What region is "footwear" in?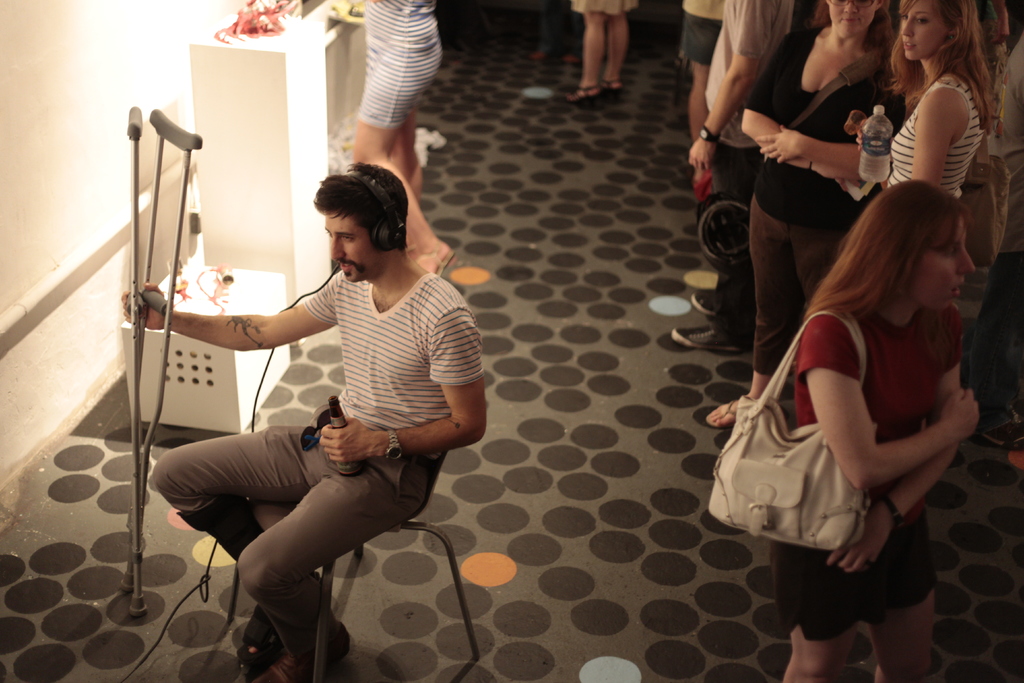
box=[668, 322, 747, 354].
